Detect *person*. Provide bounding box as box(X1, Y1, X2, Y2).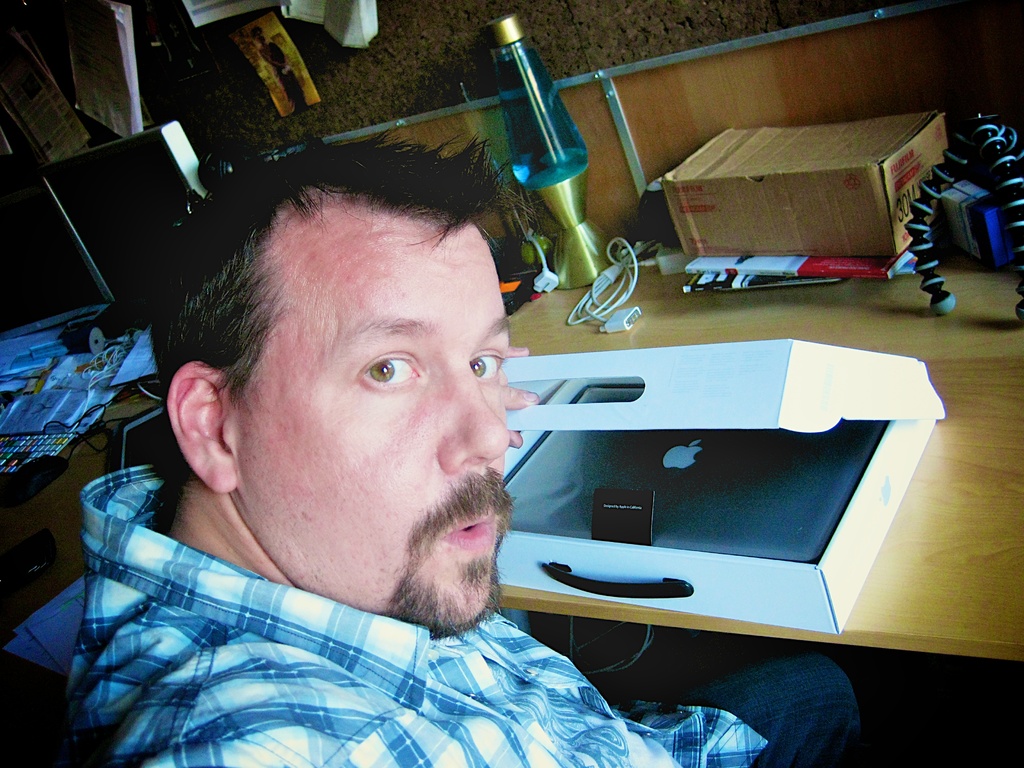
box(111, 125, 663, 746).
